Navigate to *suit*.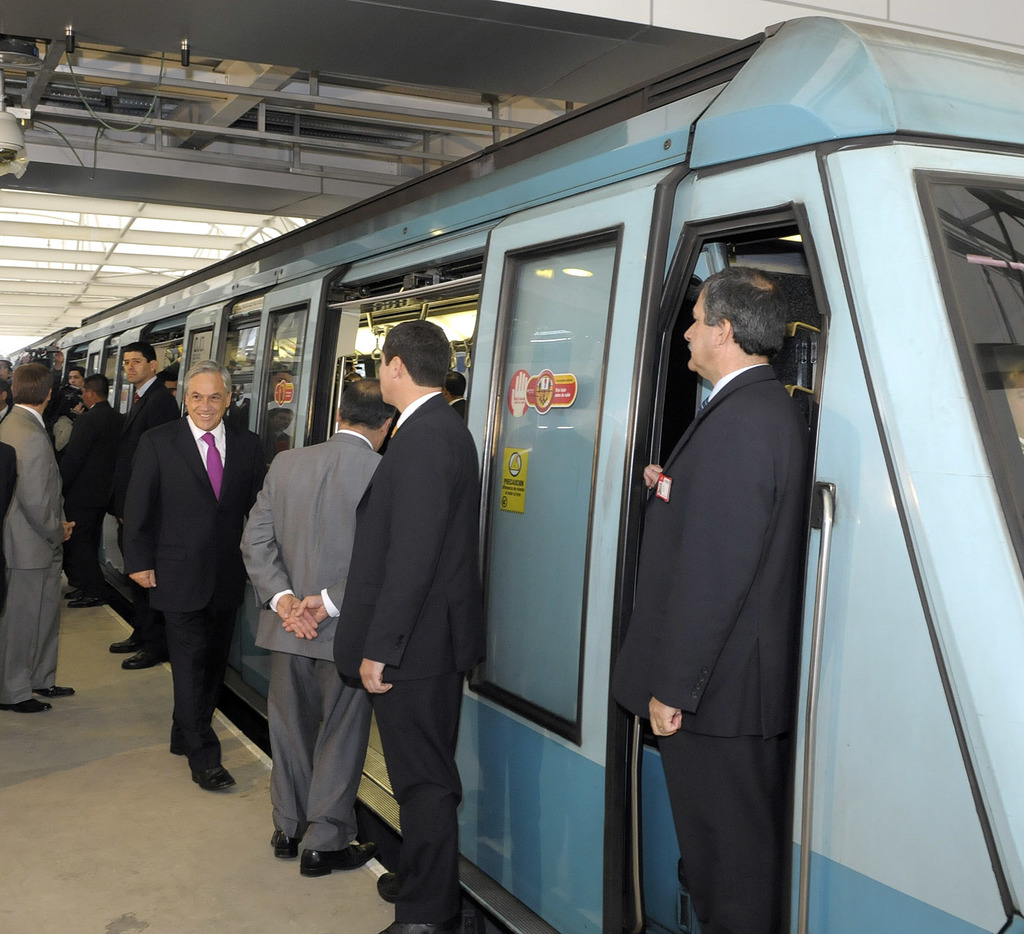
Navigation target: detection(97, 376, 181, 669).
